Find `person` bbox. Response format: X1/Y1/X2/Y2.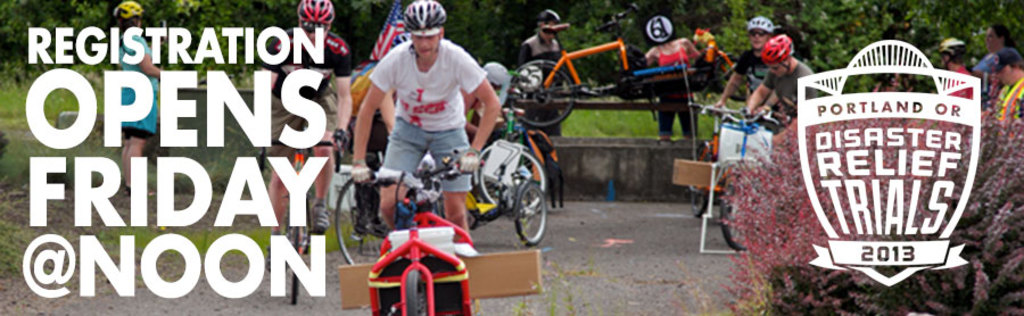
636/22/713/155.
